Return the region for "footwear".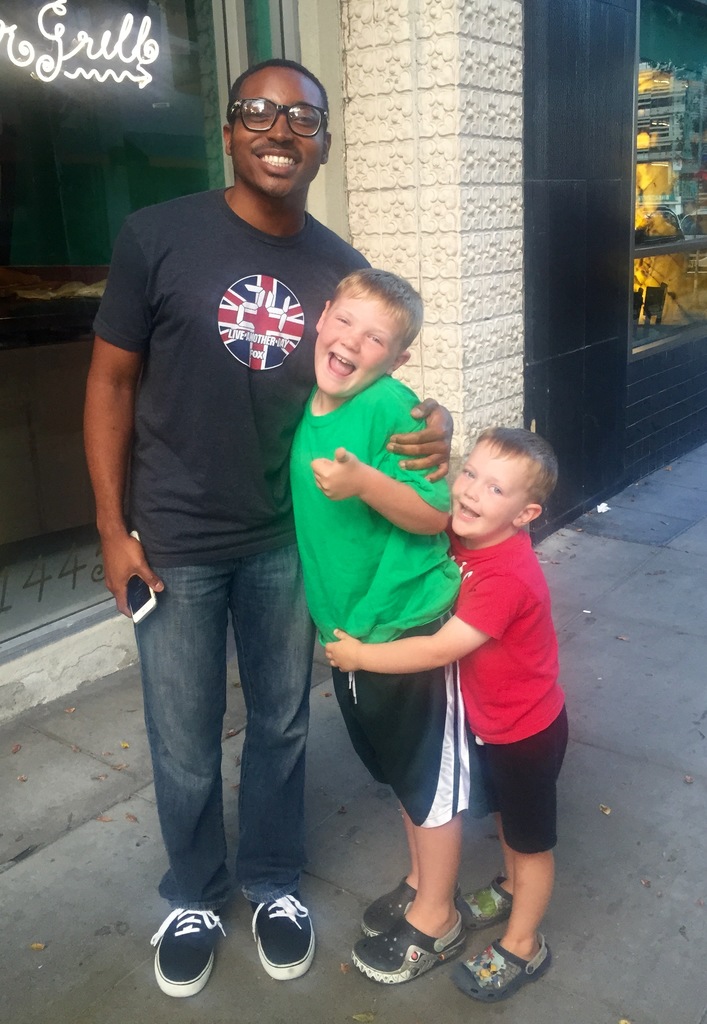
region(360, 870, 457, 938).
